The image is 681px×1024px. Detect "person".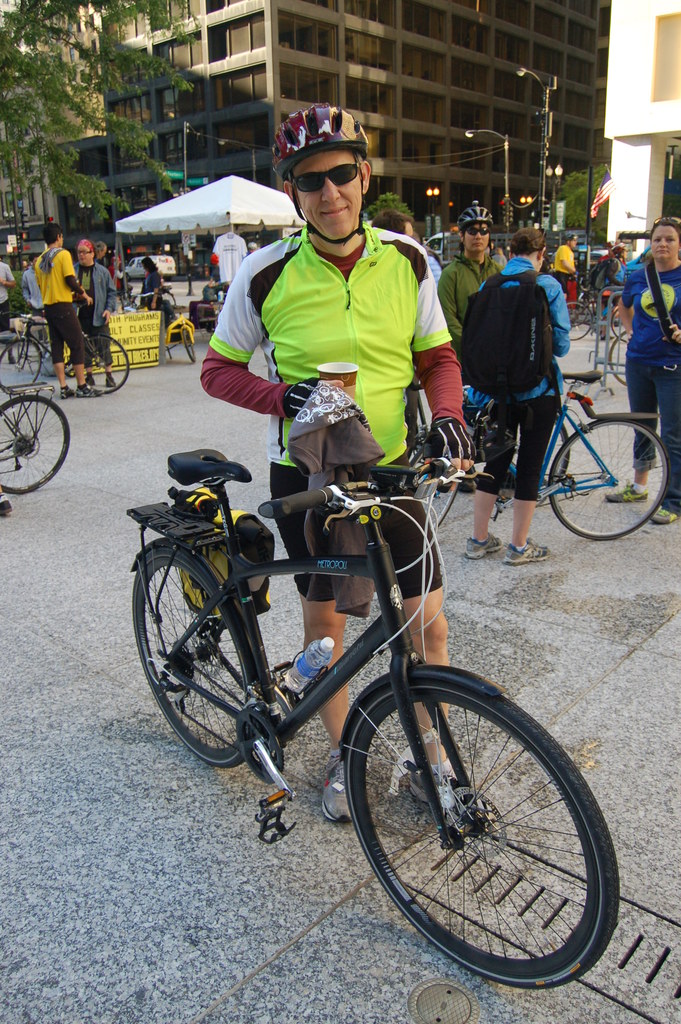
Detection: x1=33, y1=214, x2=103, y2=398.
